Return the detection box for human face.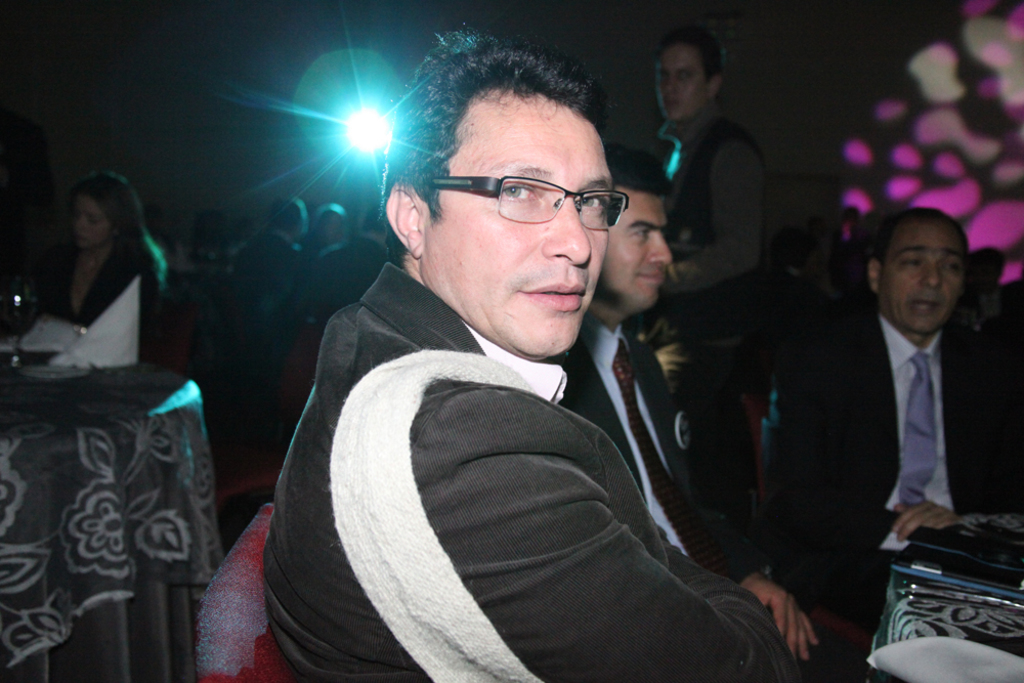
(656, 42, 702, 126).
